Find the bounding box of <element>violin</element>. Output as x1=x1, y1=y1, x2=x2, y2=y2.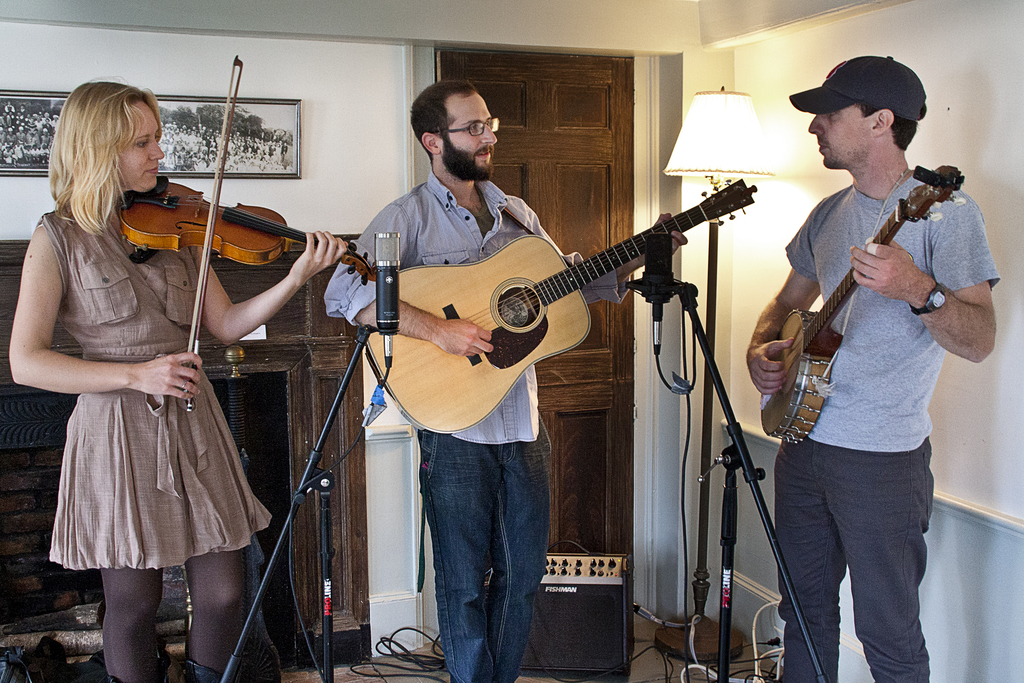
x1=85, y1=89, x2=332, y2=322.
